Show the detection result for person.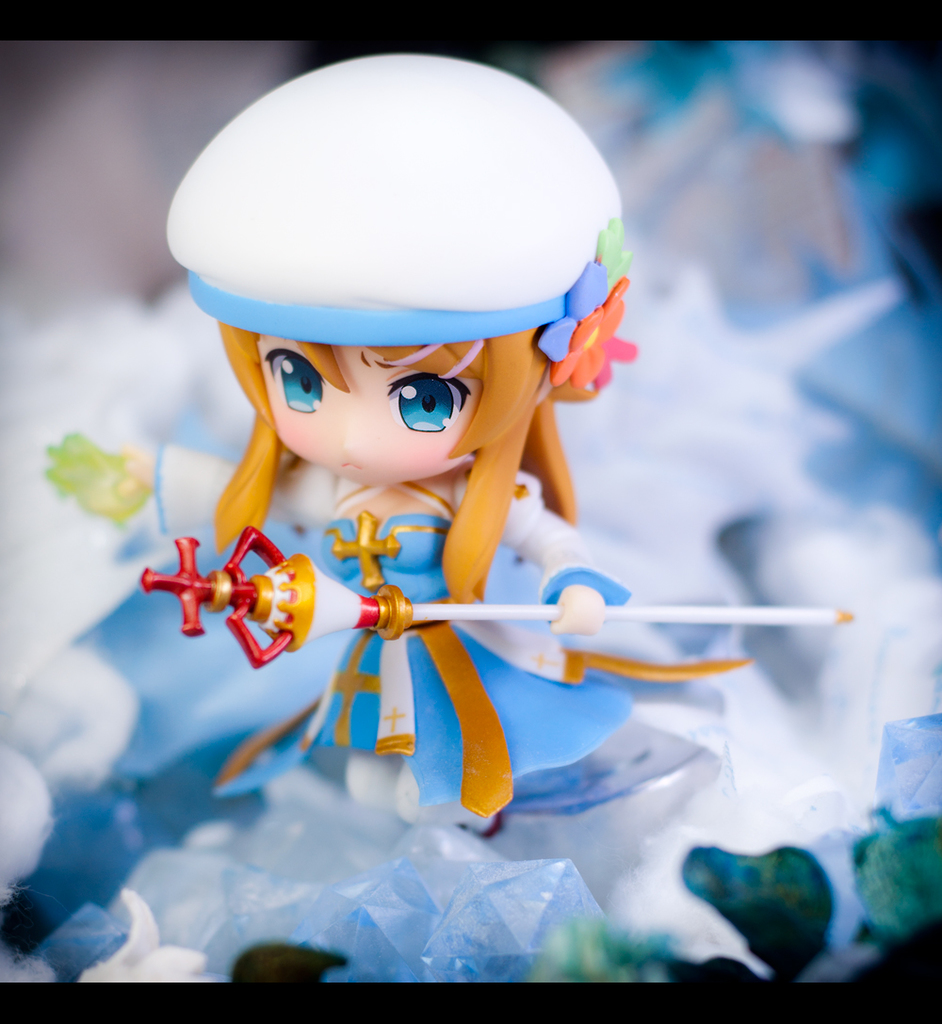
(84,52,628,847).
